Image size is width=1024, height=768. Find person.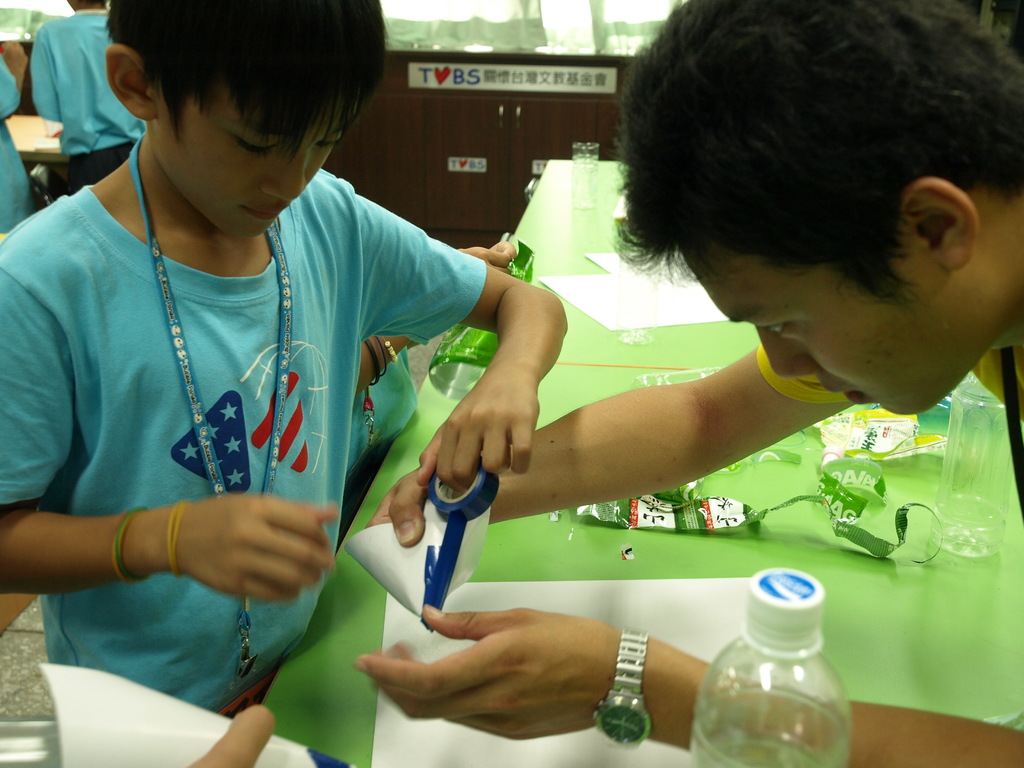
l=348, t=246, r=521, b=531.
